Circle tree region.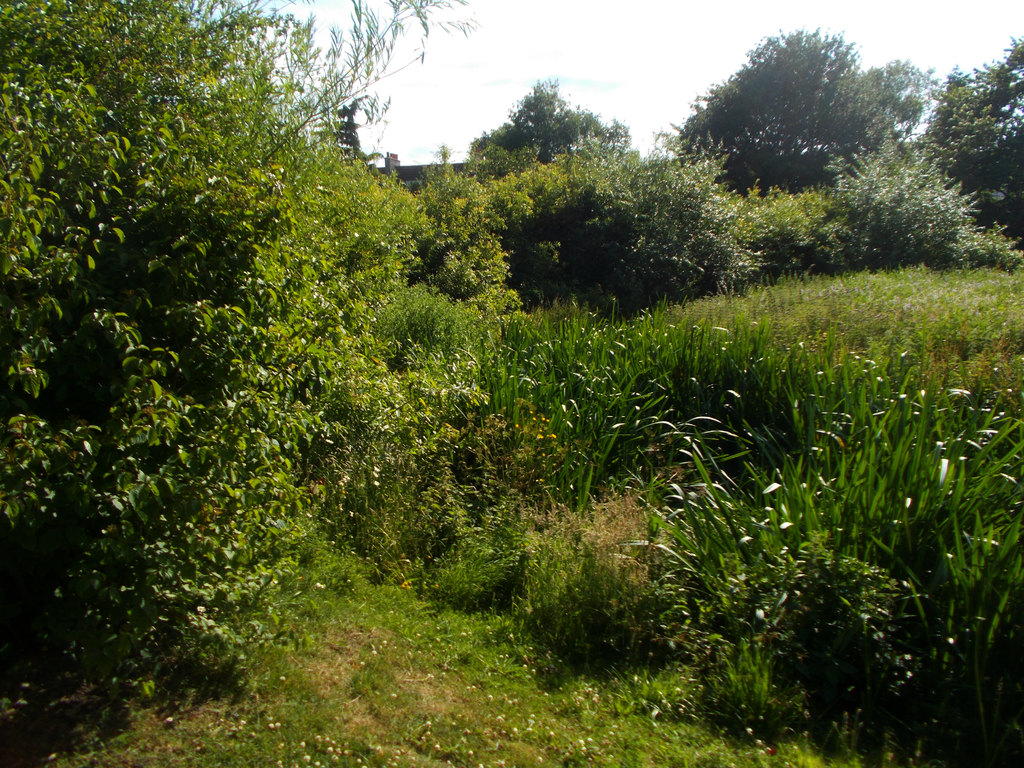
Region: bbox(663, 24, 932, 192).
